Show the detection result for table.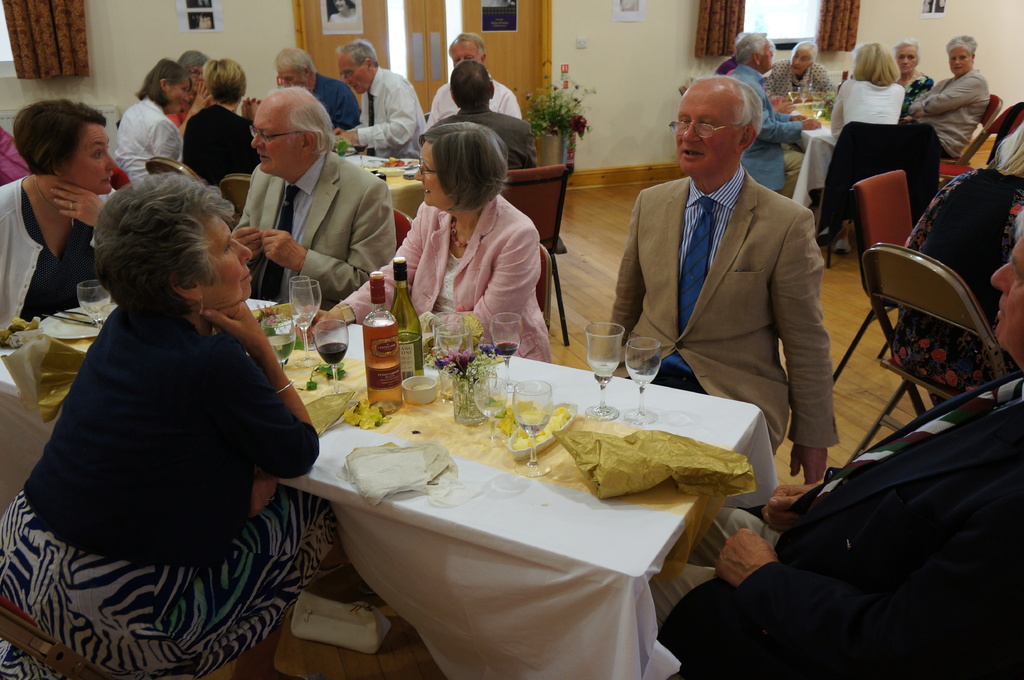
rect(261, 336, 801, 667).
